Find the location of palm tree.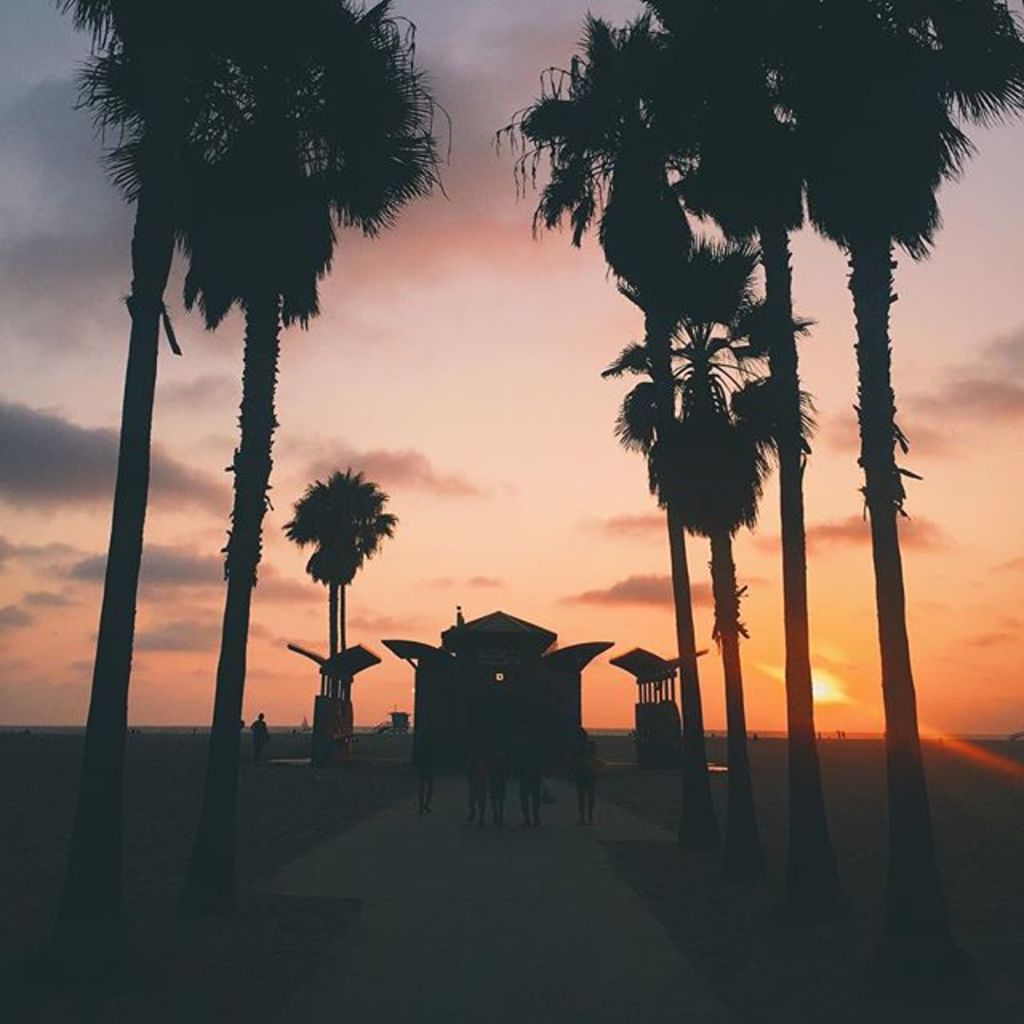
Location: bbox=(651, 310, 819, 834).
